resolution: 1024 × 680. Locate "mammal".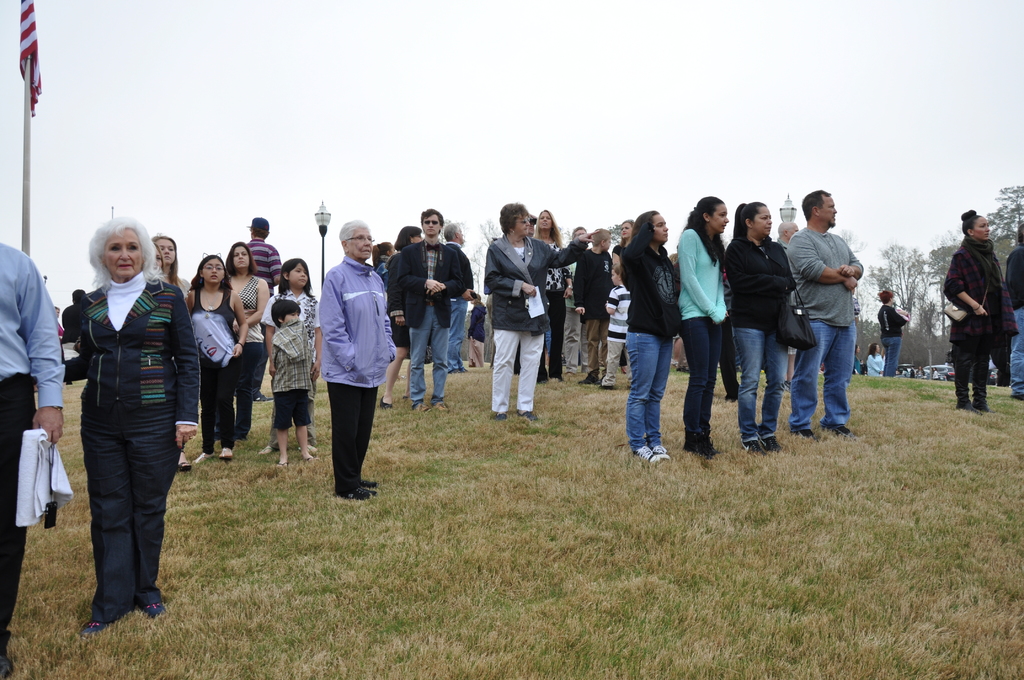
bbox(314, 211, 381, 522).
